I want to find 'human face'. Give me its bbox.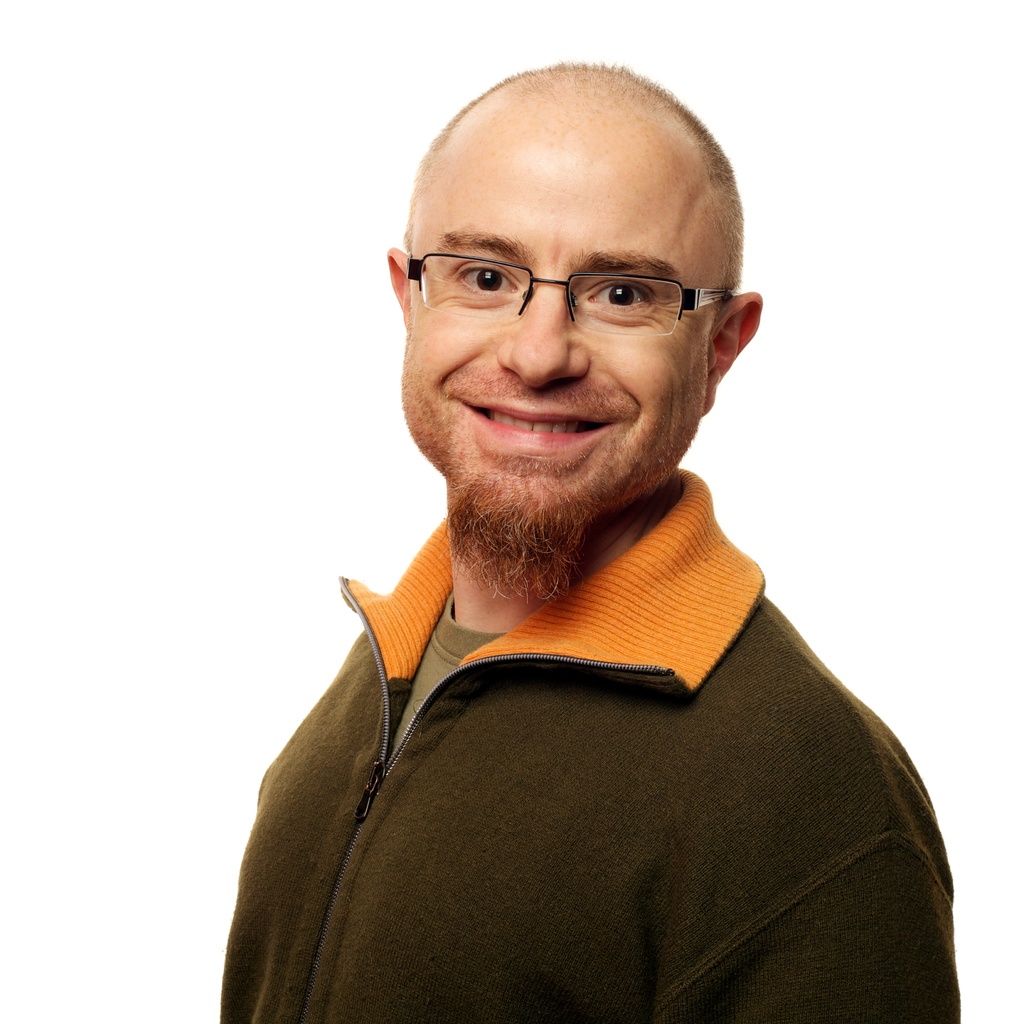
[x1=400, y1=124, x2=719, y2=540].
